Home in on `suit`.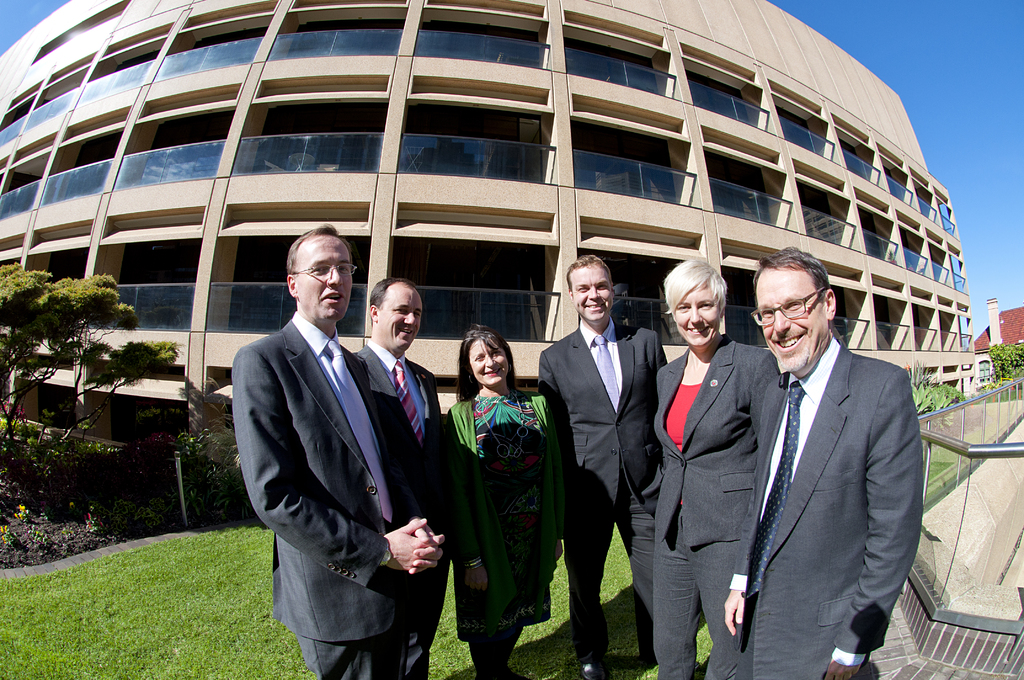
Homed in at bbox(351, 339, 452, 679).
